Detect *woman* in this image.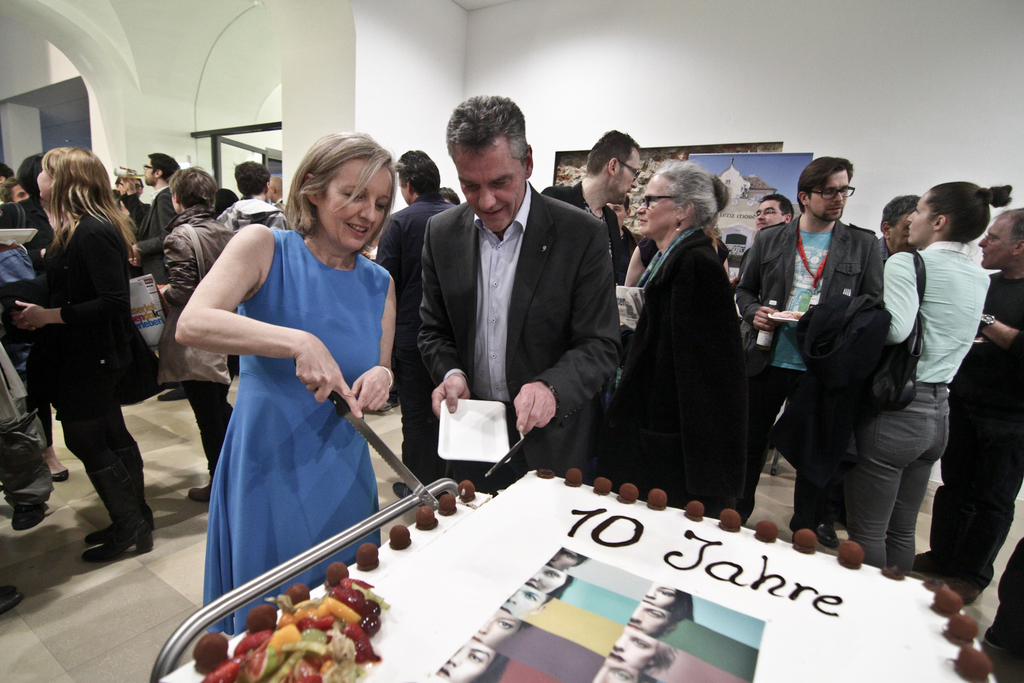
Detection: <bbox>789, 179, 1016, 575</bbox>.
